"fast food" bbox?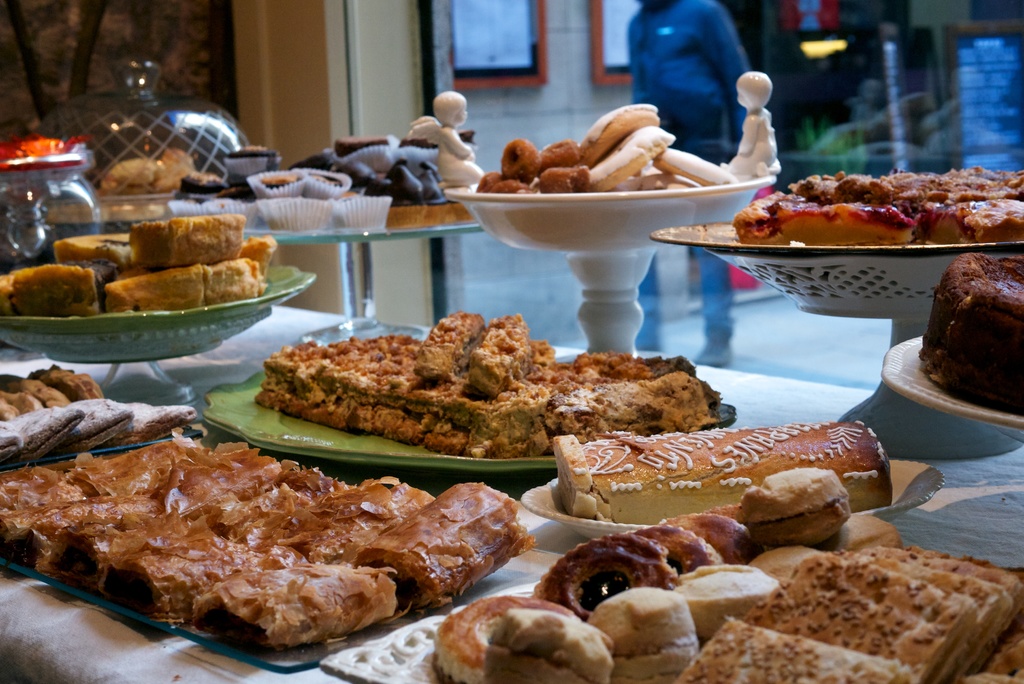
select_region(0, 484, 86, 505)
